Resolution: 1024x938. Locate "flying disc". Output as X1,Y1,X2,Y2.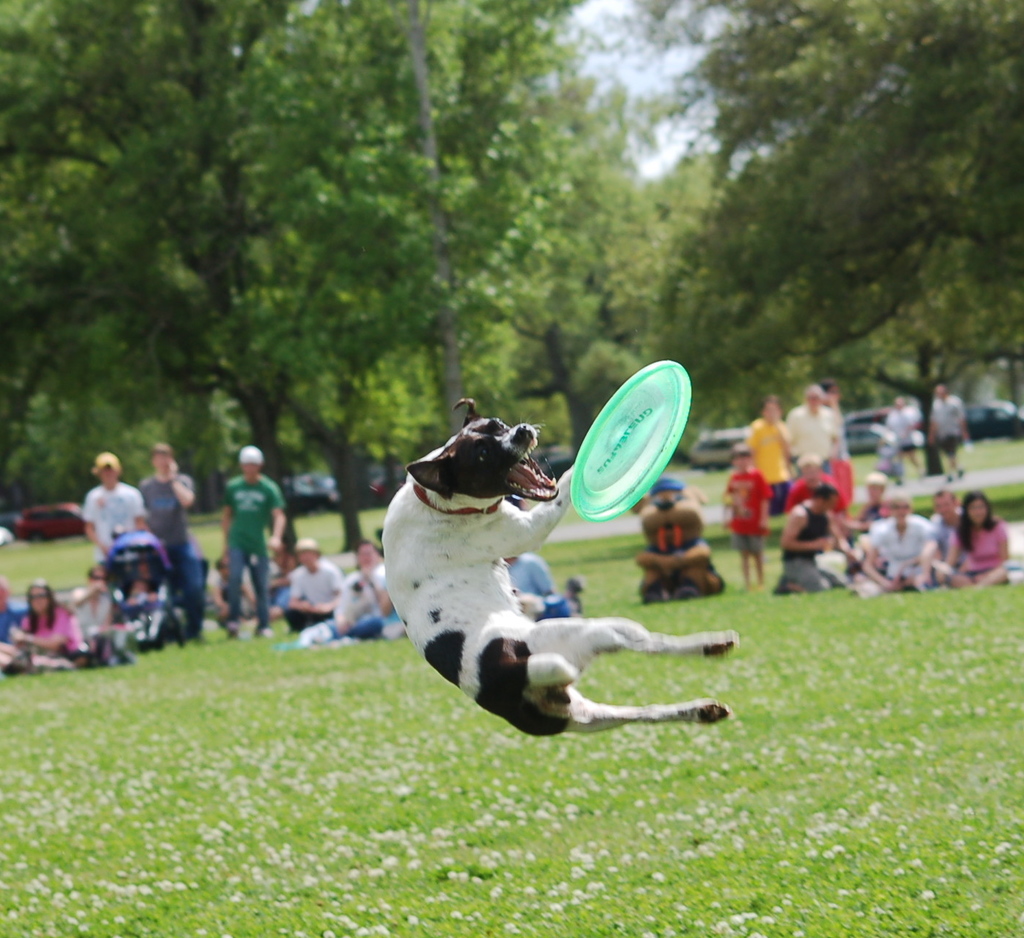
570,360,690,521.
